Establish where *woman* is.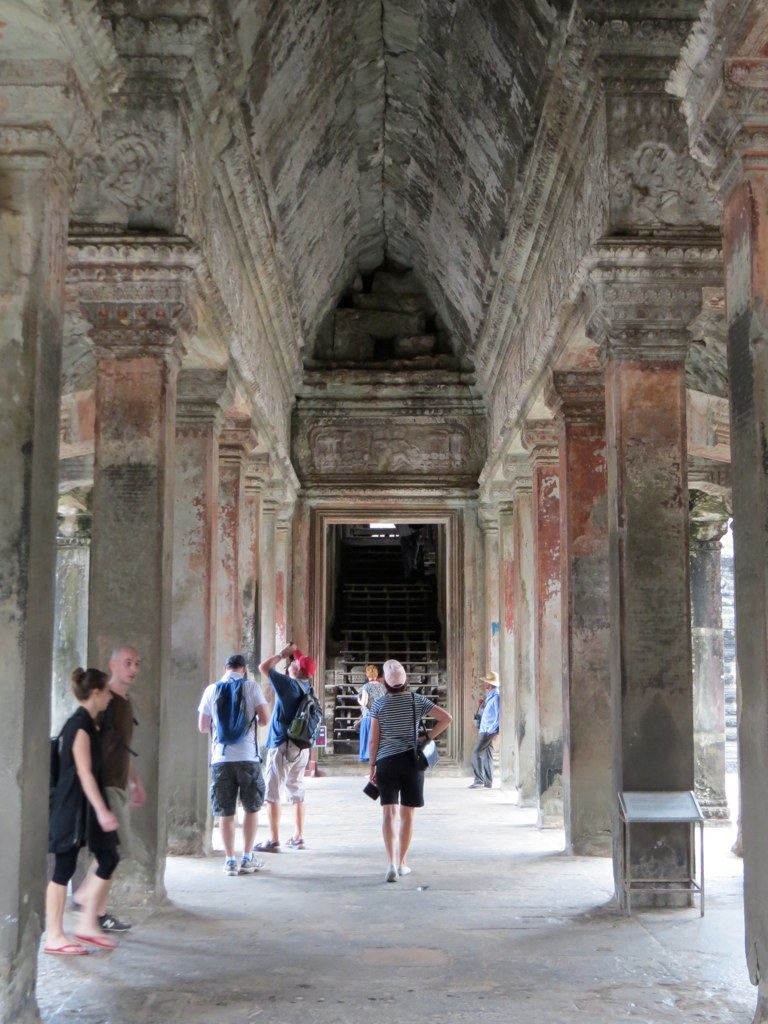
Established at locate(351, 661, 386, 766).
